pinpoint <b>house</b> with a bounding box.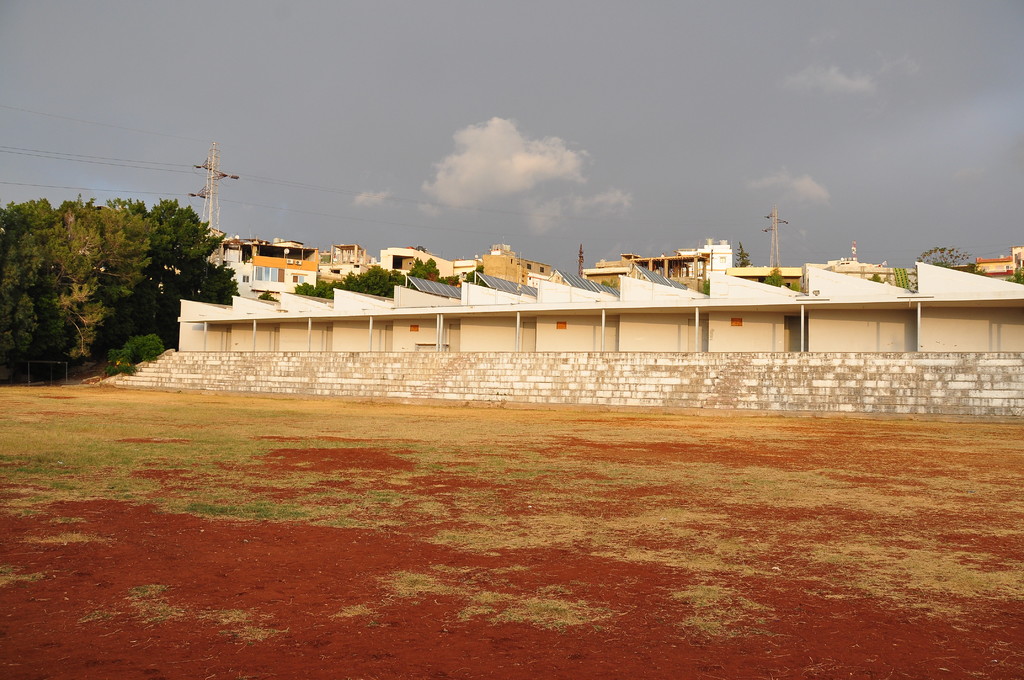
(465, 286, 544, 355).
